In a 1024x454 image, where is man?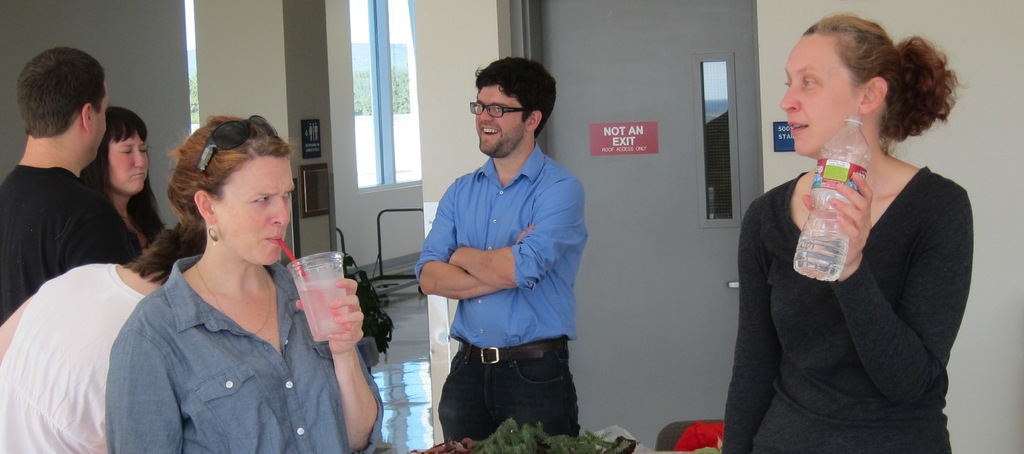
Rect(416, 63, 596, 453).
